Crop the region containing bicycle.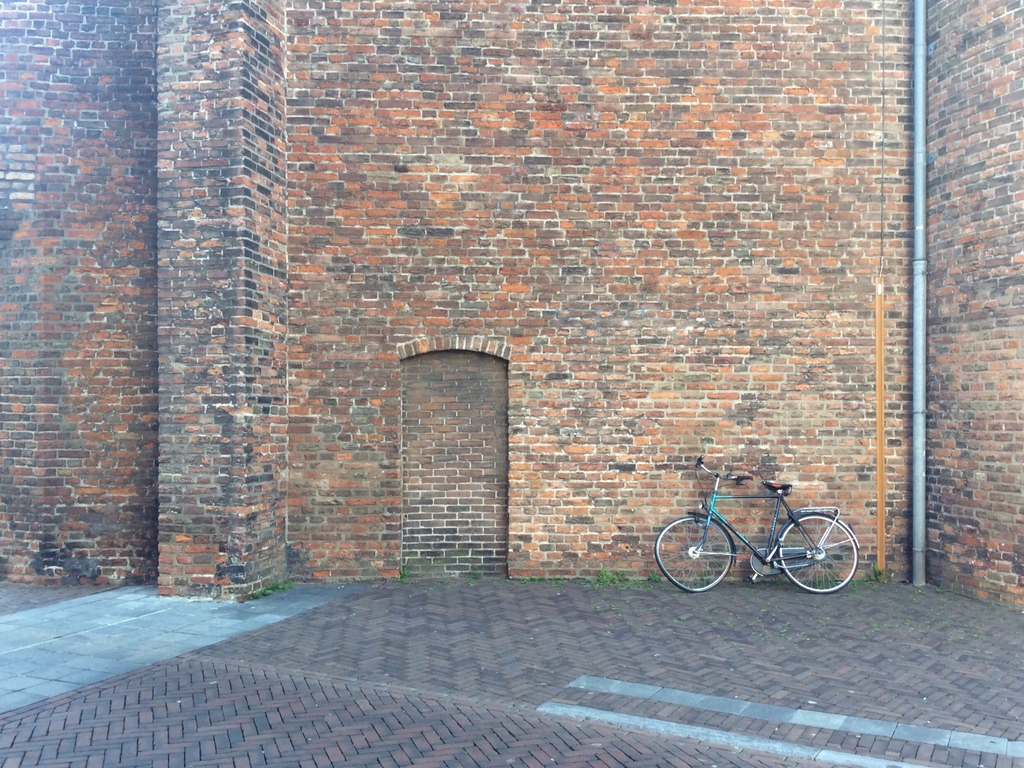
Crop region: 654, 463, 863, 598.
